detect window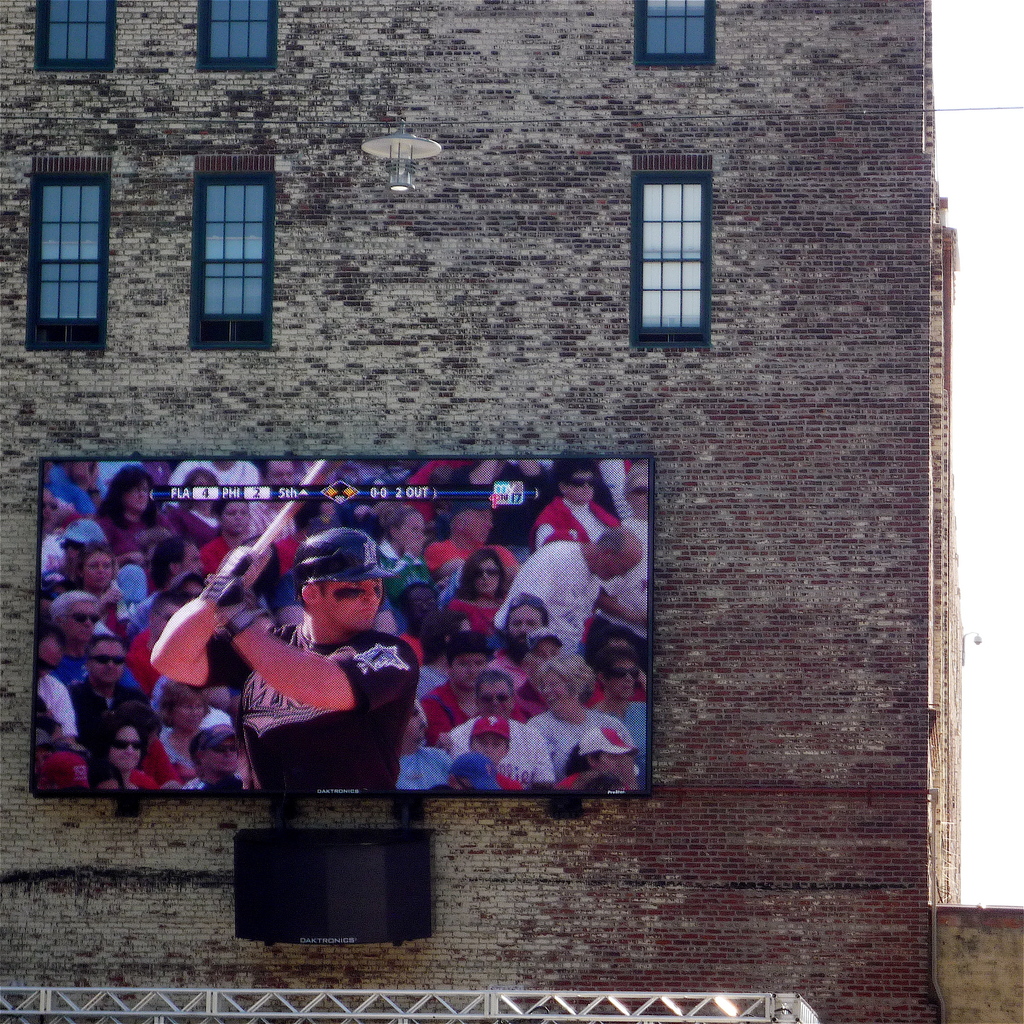
x1=635, y1=145, x2=729, y2=330
